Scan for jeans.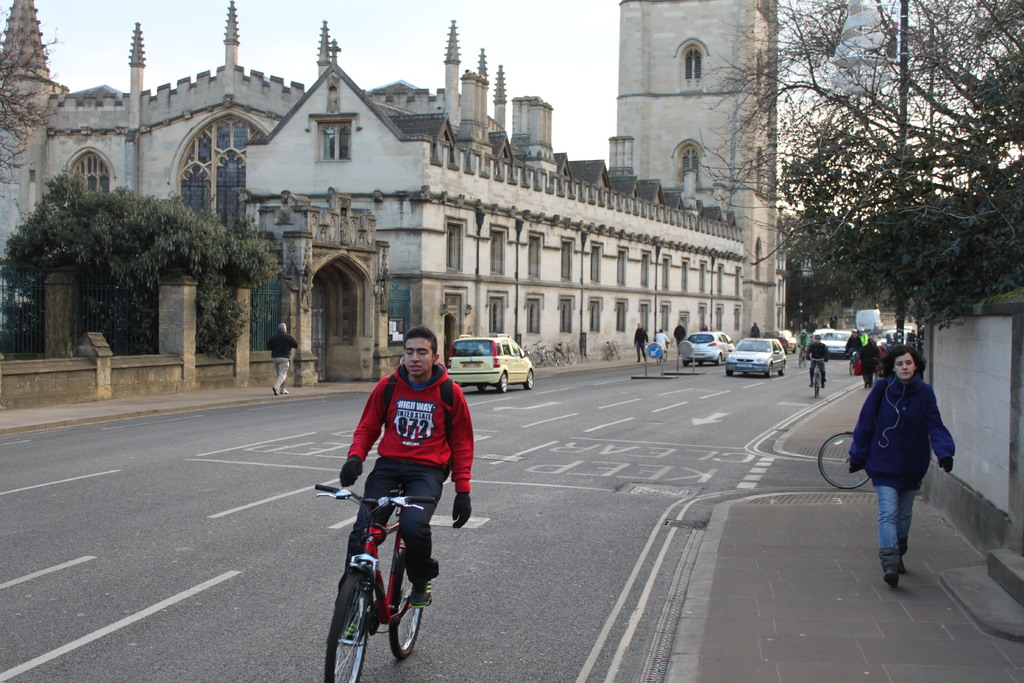
Scan result: [269, 355, 298, 390].
